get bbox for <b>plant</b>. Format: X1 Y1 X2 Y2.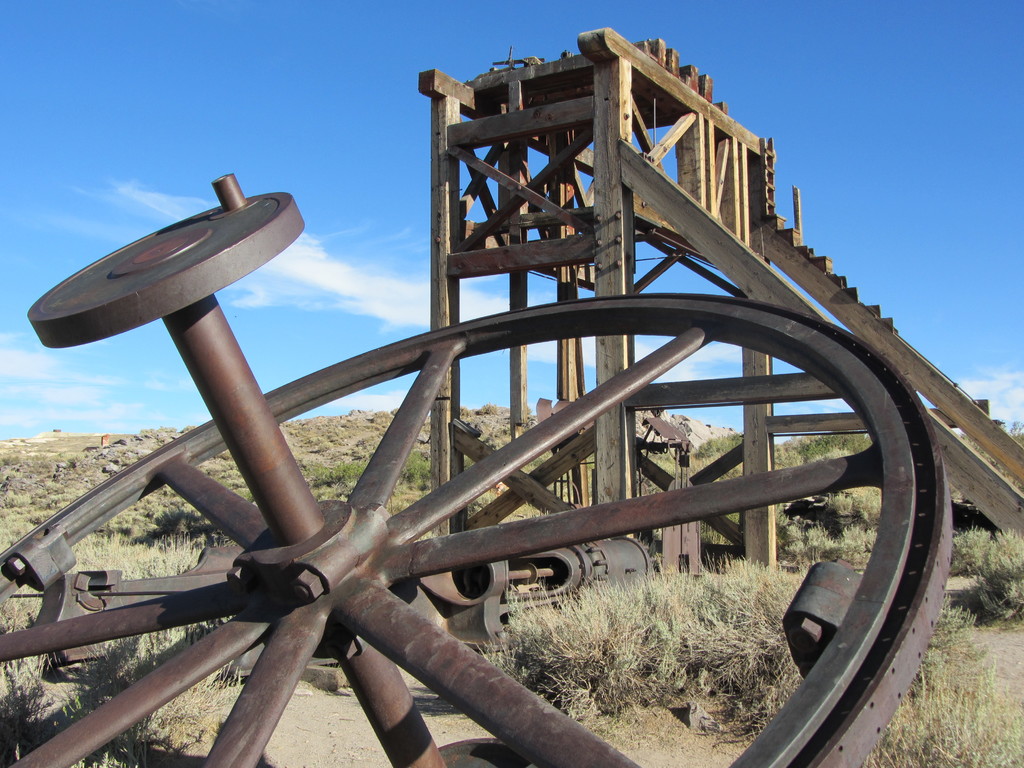
60 479 242 574.
